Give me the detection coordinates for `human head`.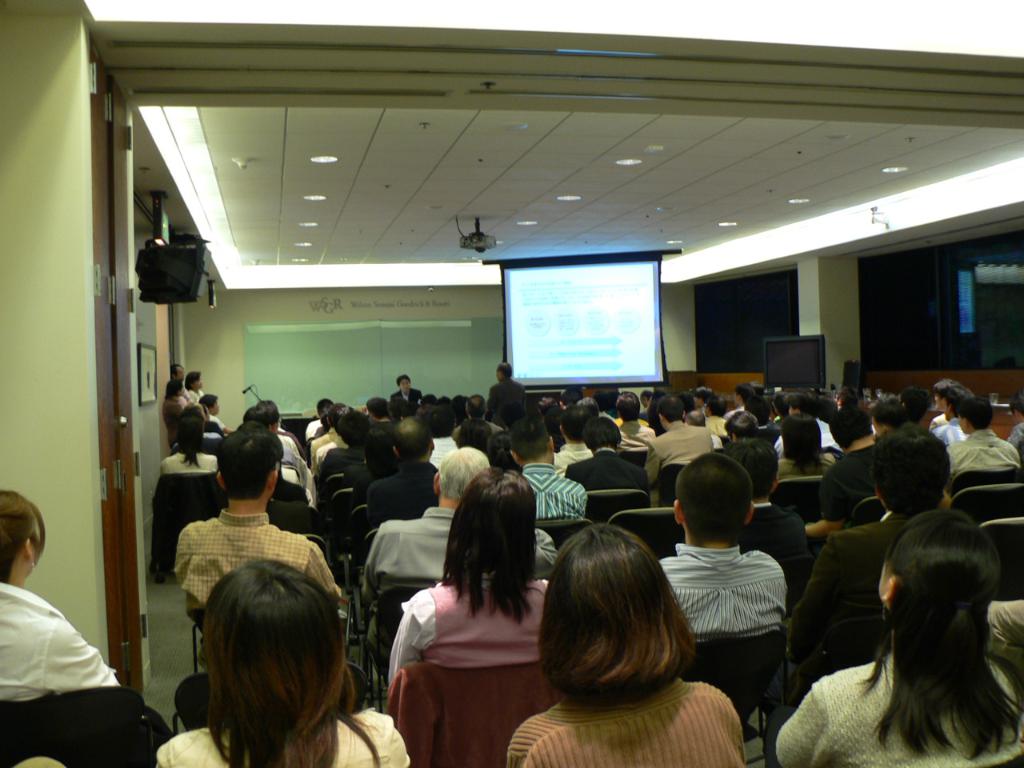
(721,408,758,442).
